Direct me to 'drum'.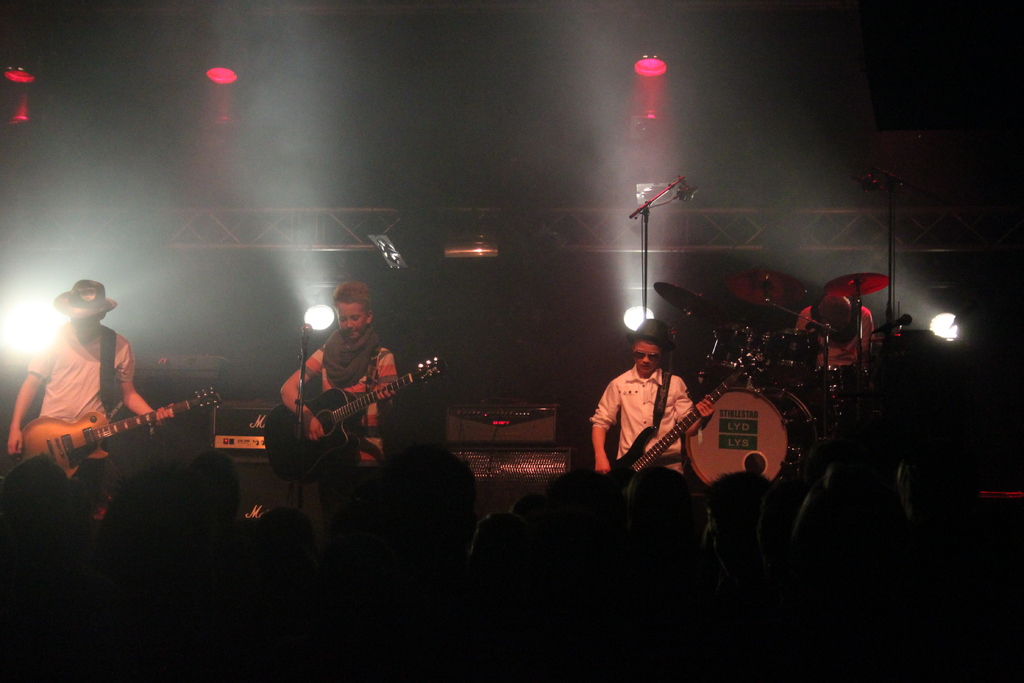
Direction: crop(707, 325, 764, 375).
